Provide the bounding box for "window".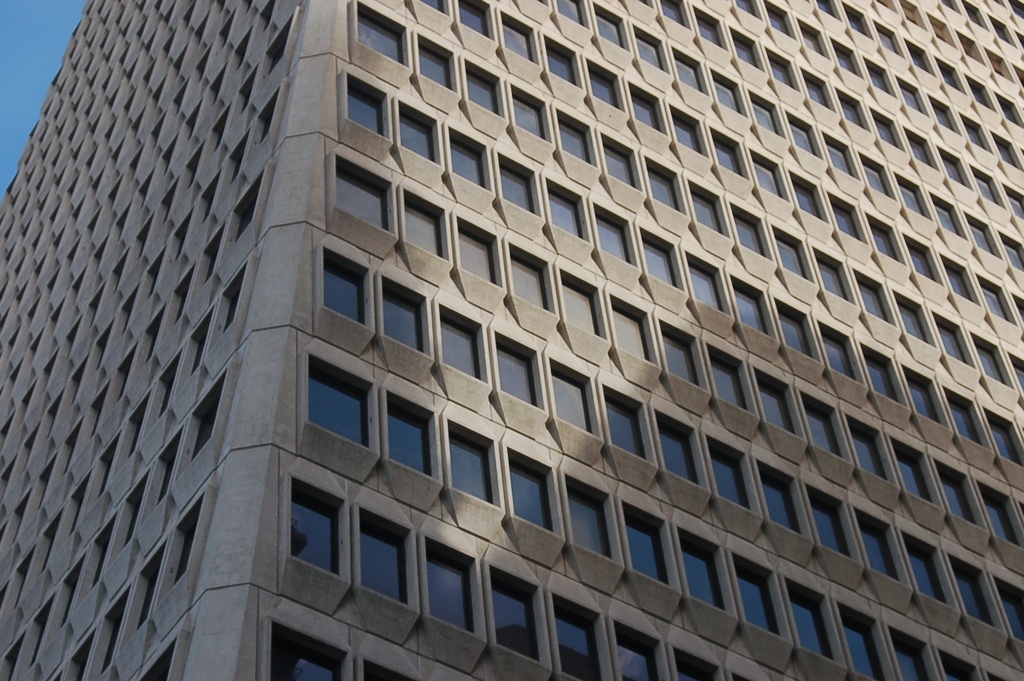
box(895, 309, 927, 340).
